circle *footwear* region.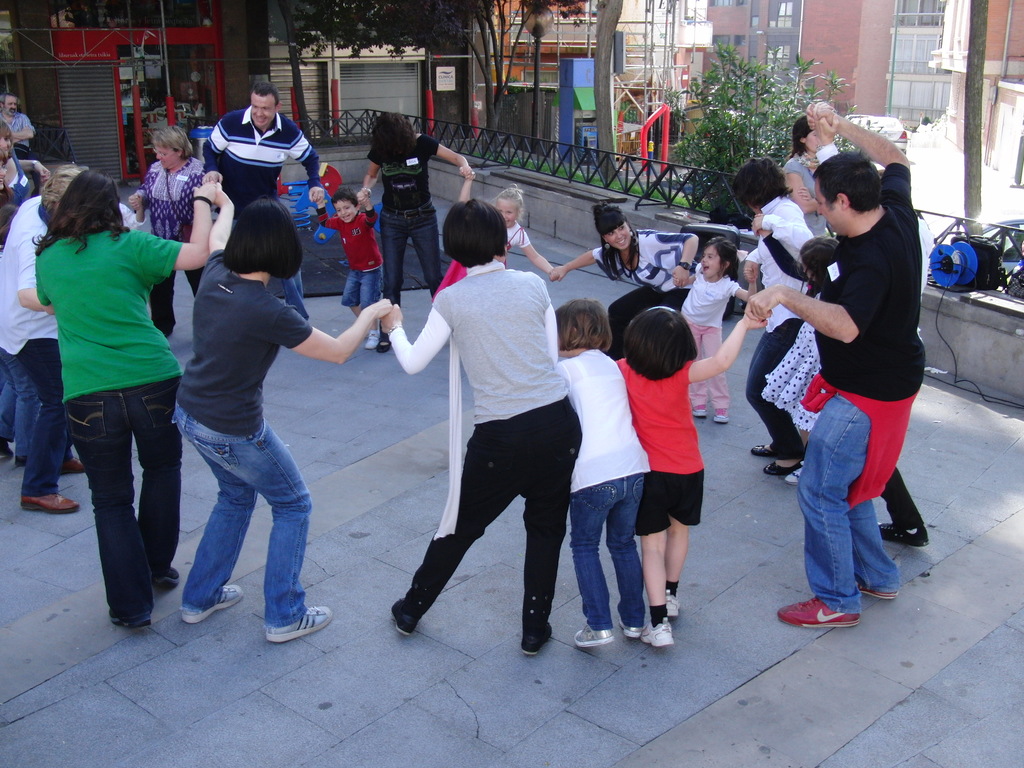
Region: x1=878 y1=521 x2=932 y2=545.
